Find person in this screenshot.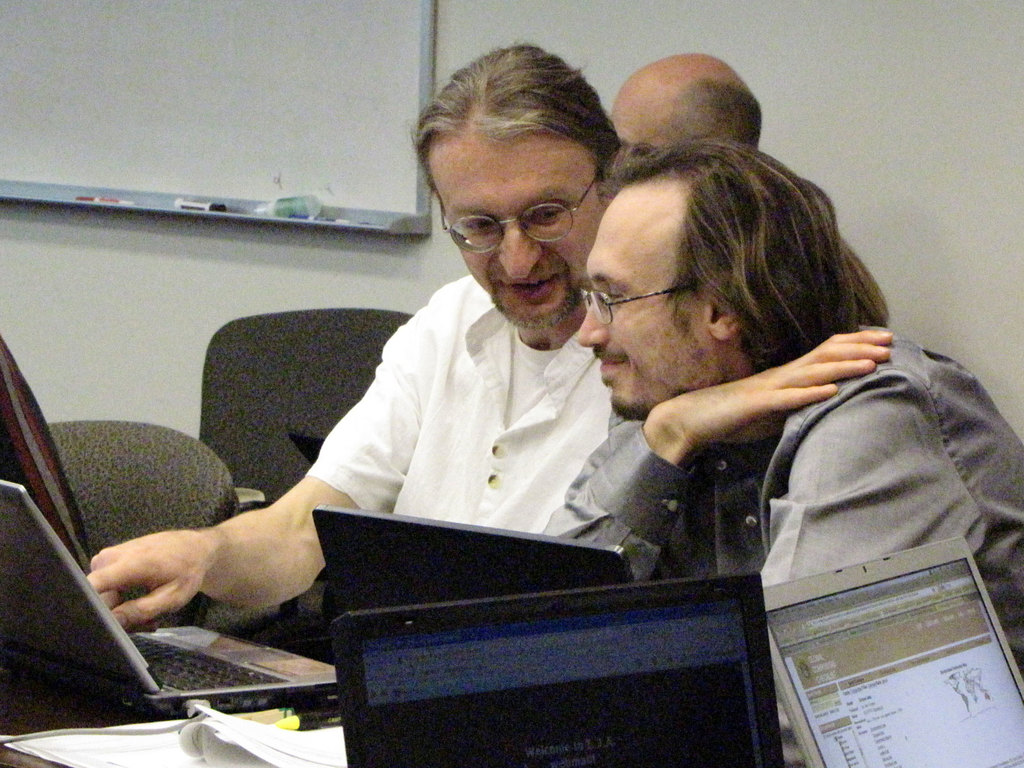
The bounding box for person is <box>616,53,755,158</box>.
